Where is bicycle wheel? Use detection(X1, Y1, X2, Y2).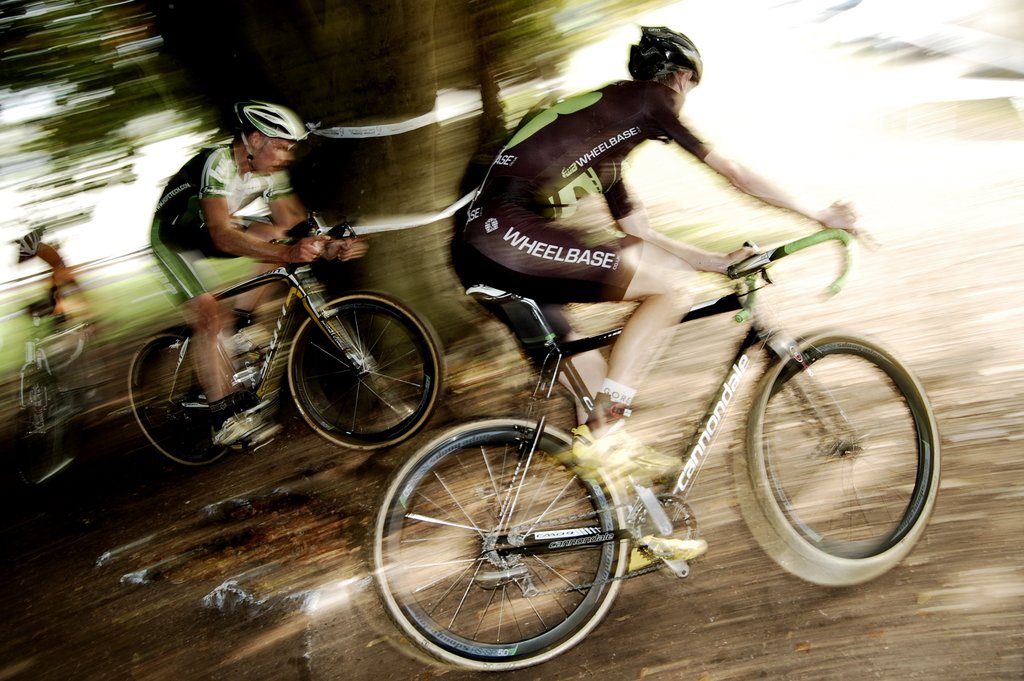
detection(286, 293, 448, 454).
